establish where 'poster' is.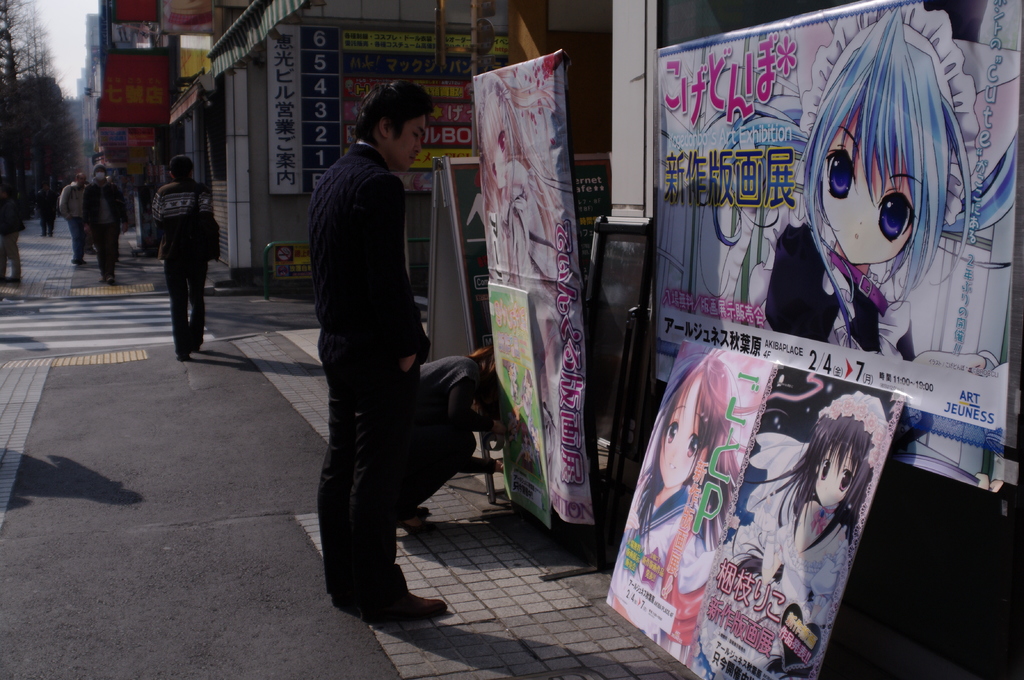
Established at {"x1": 469, "y1": 49, "x2": 588, "y2": 529}.
